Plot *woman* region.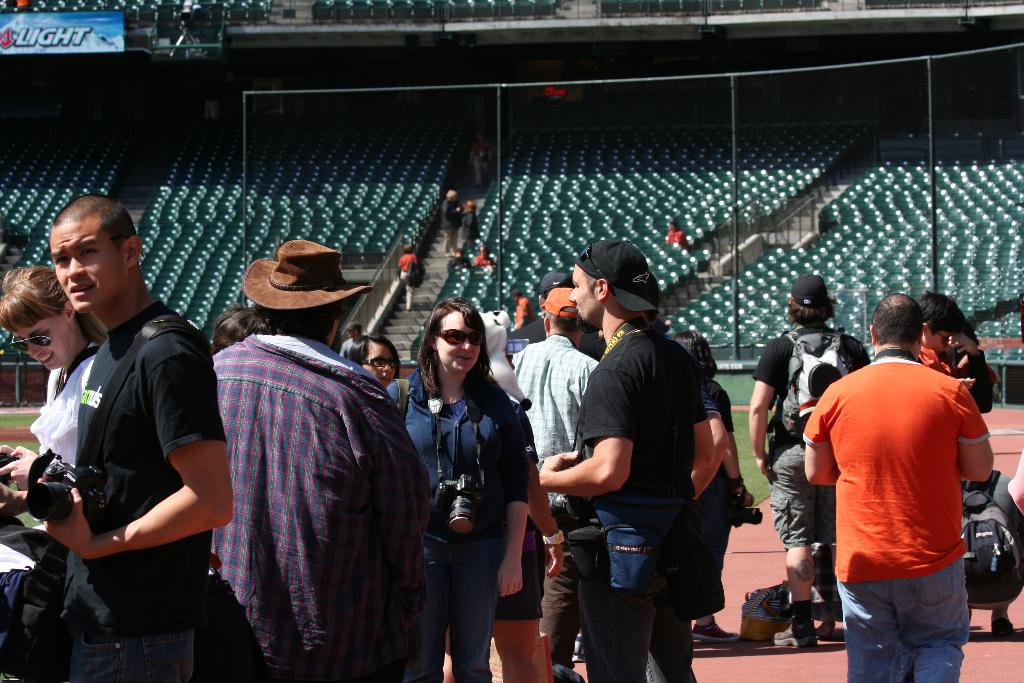
Plotted at [0, 268, 104, 461].
